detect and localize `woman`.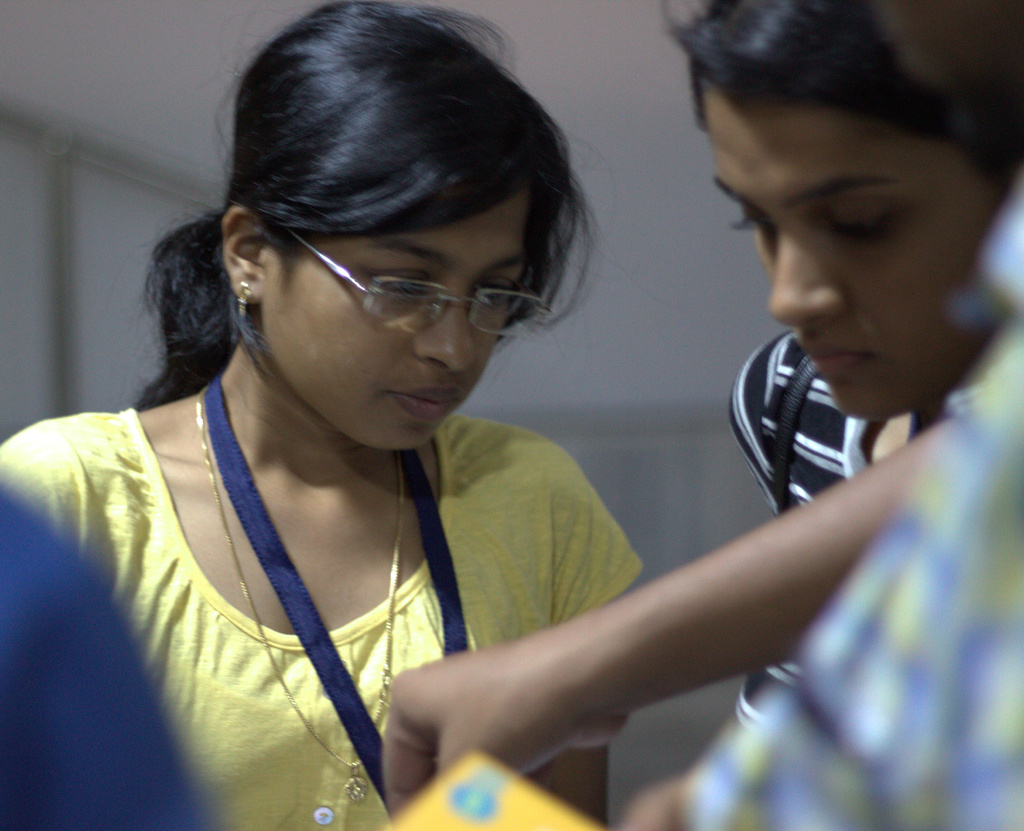
Localized at [x1=660, y1=0, x2=1023, y2=725].
